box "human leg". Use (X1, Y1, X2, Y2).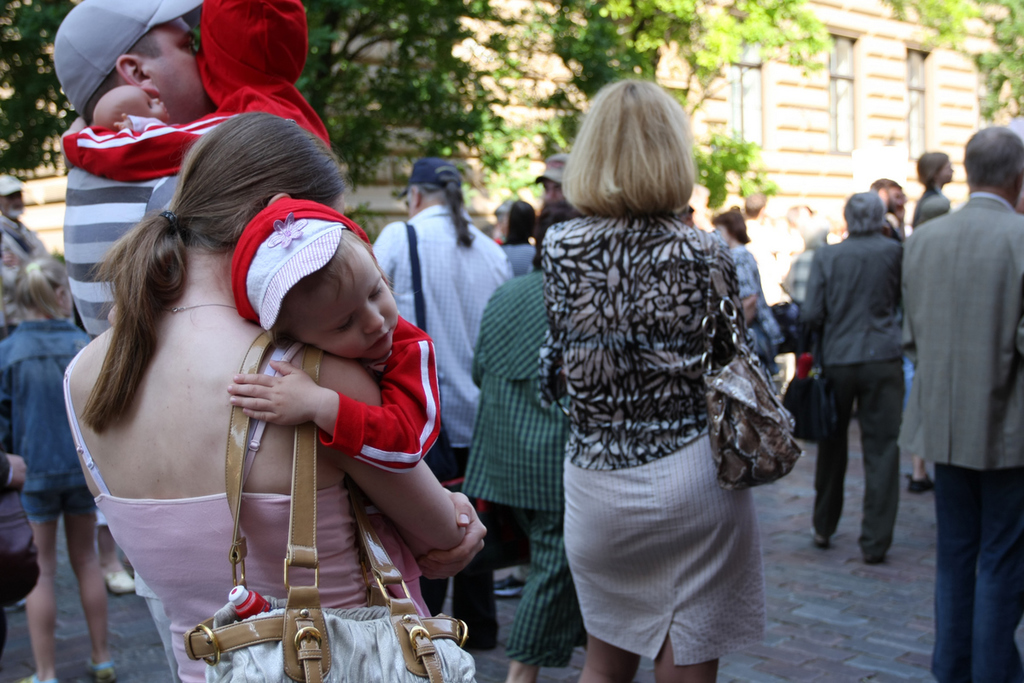
(503, 654, 534, 682).
